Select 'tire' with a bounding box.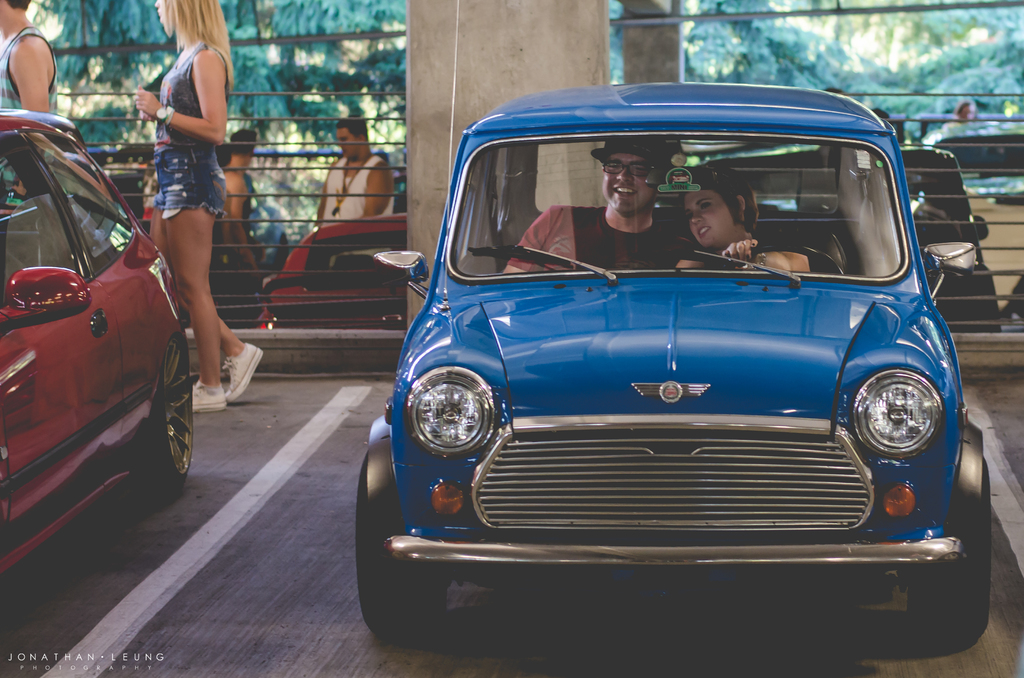
(341, 436, 420, 642).
